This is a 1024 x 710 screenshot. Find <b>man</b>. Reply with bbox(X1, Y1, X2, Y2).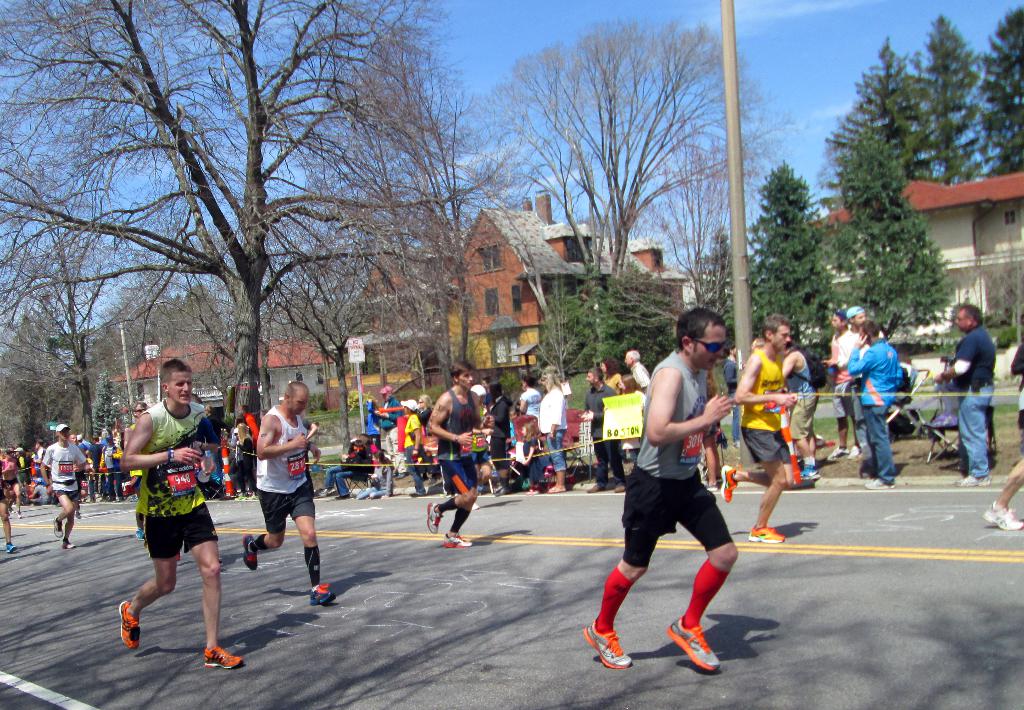
bbox(776, 328, 822, 478).
